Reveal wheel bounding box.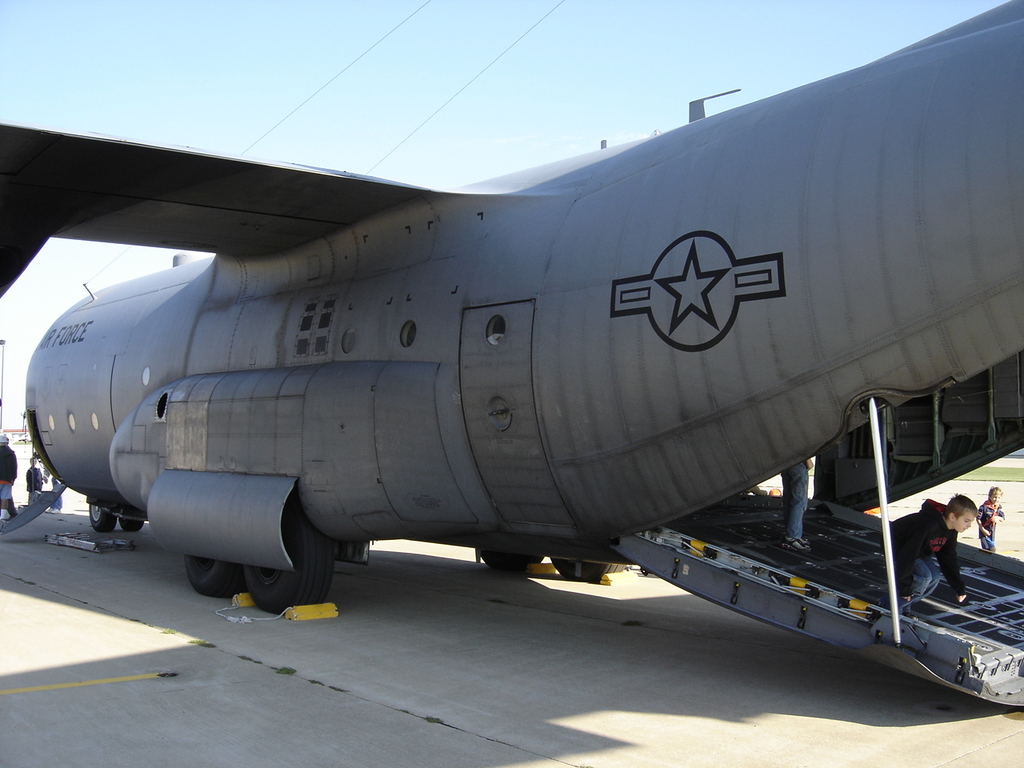
Revealed: region(120, 518, 144, 531).
